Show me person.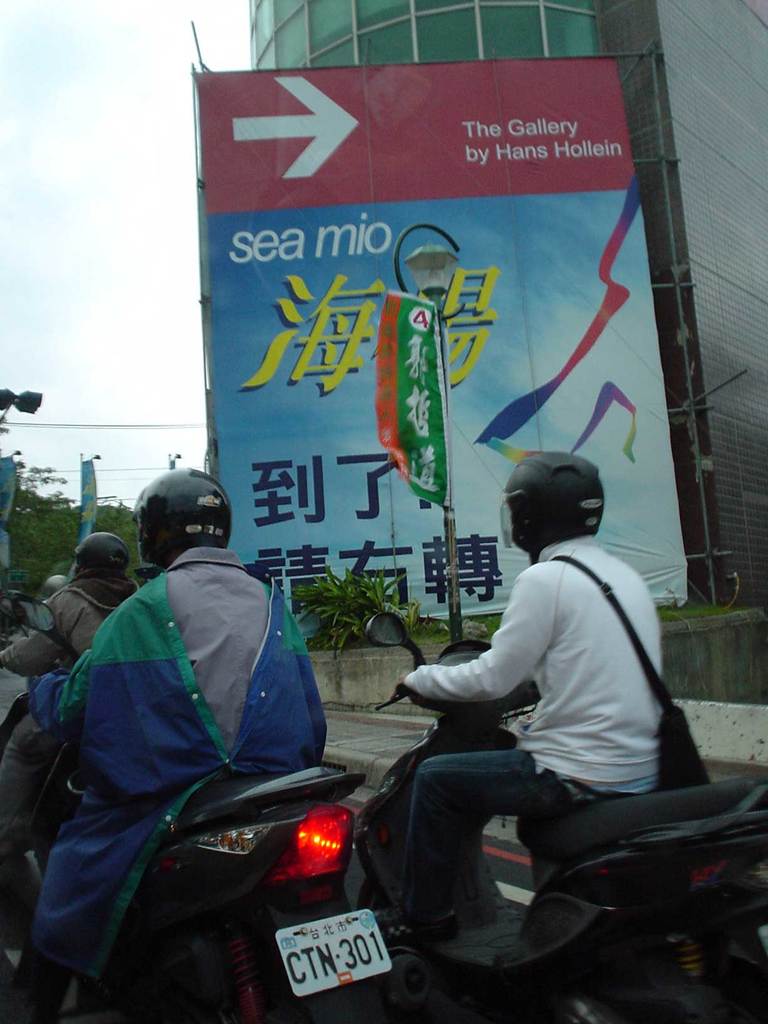
person is here: {"left": 387, "top": 456, "right": 665, "bottom": 939}.
